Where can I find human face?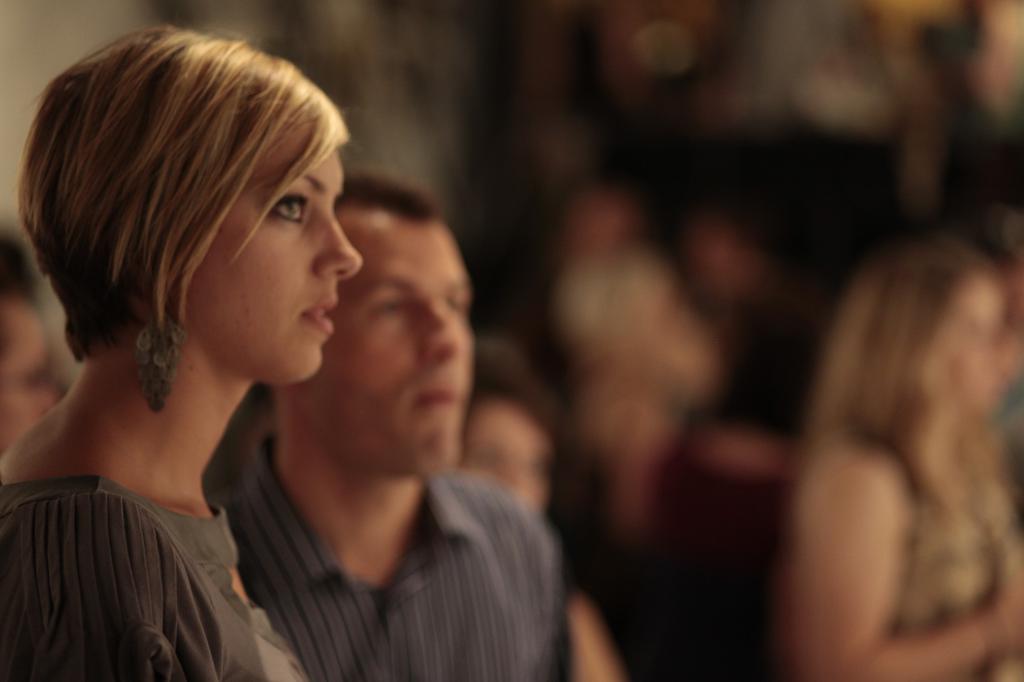
You can find it at BBox(0, 302, 61, 462).
